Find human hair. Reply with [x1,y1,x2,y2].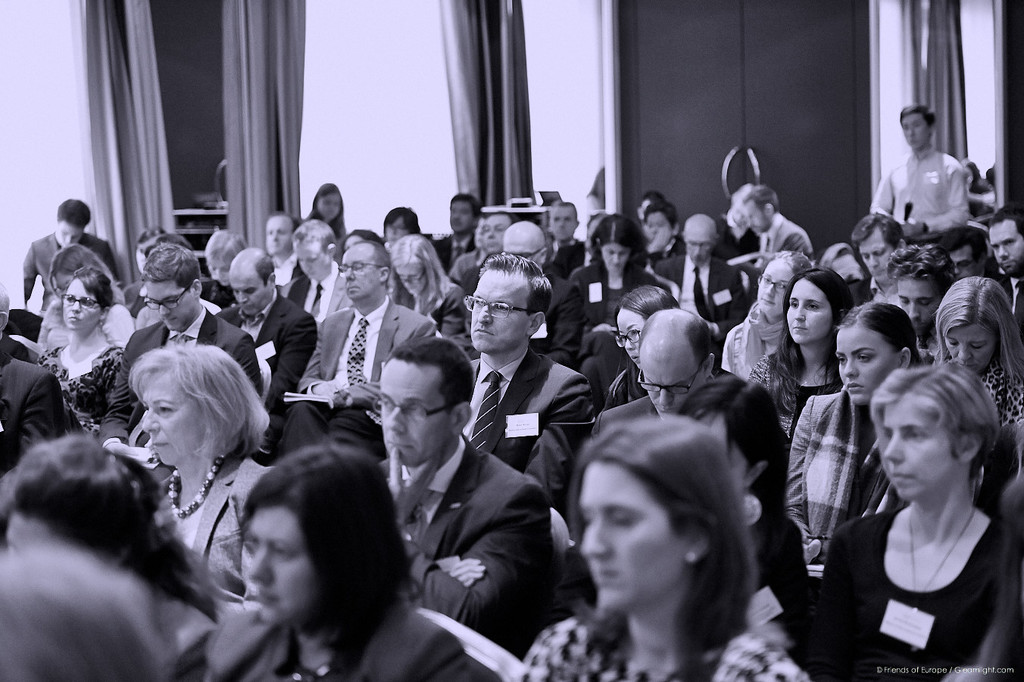
[552,198,577,223].
